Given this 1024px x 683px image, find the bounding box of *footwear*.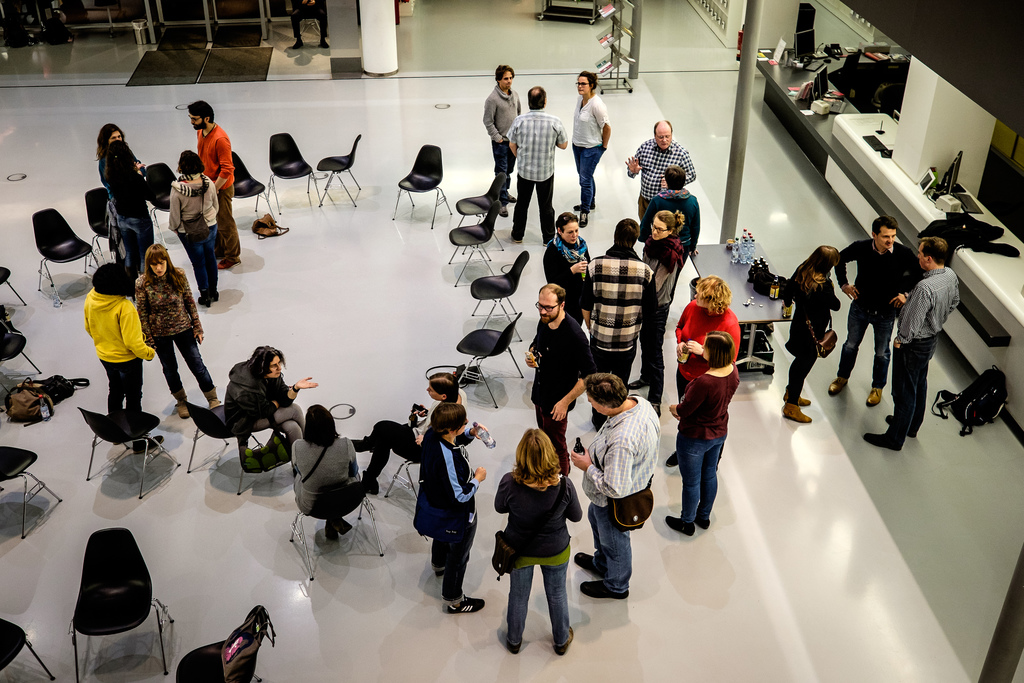
region(135, 429, 166, 453).
